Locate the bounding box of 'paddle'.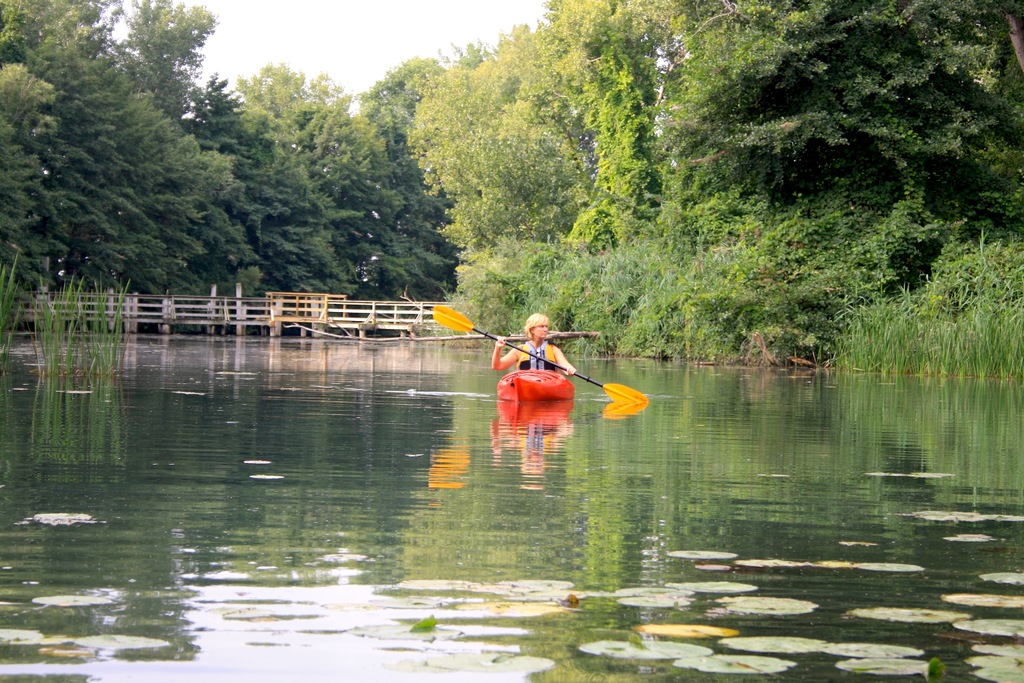
Bounding box: detection(425, 315, 633, 411).
